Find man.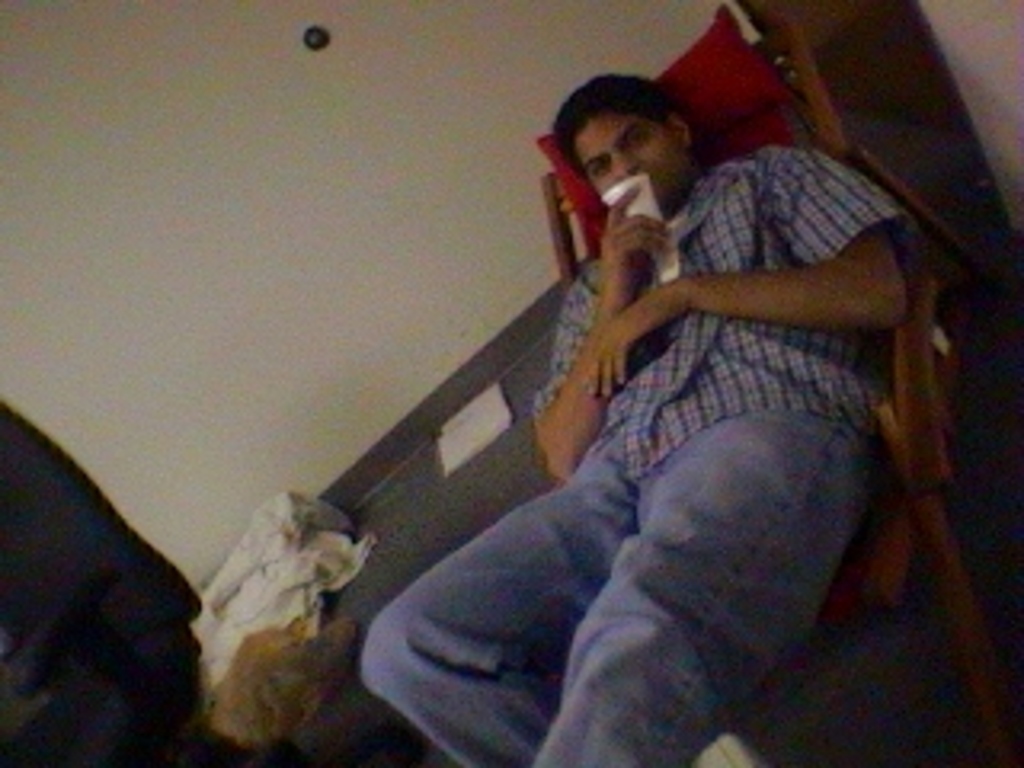
317 48 982 733.
